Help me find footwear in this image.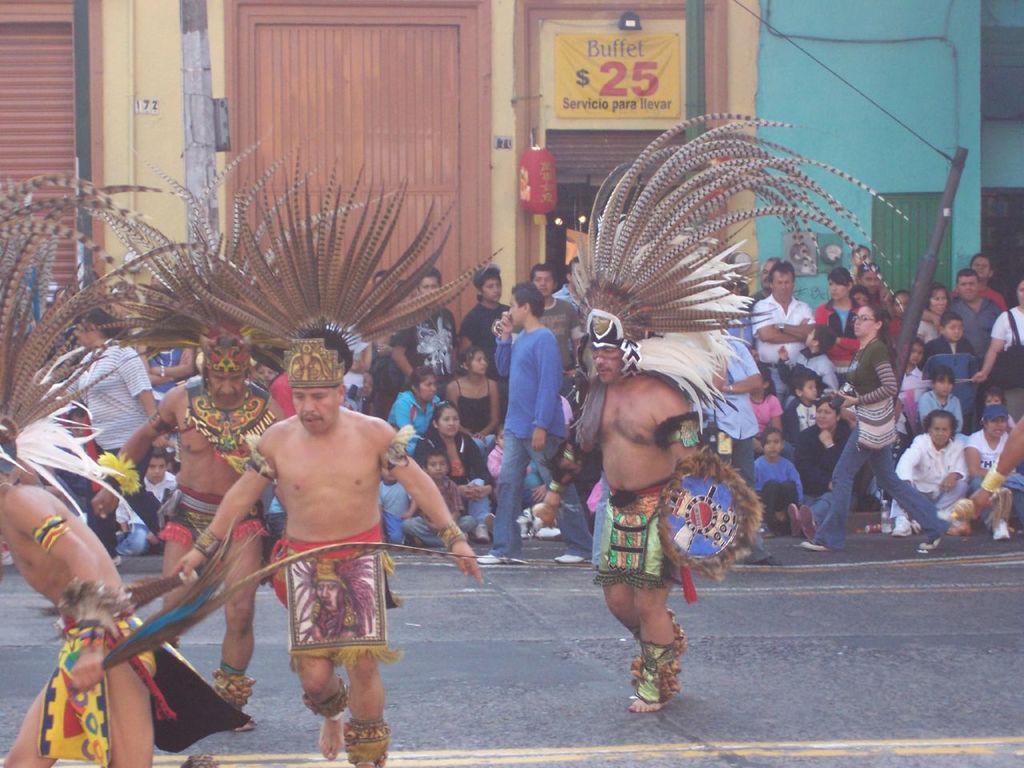
Found it: x1=788 y1=499 x2=798 y2=537.
